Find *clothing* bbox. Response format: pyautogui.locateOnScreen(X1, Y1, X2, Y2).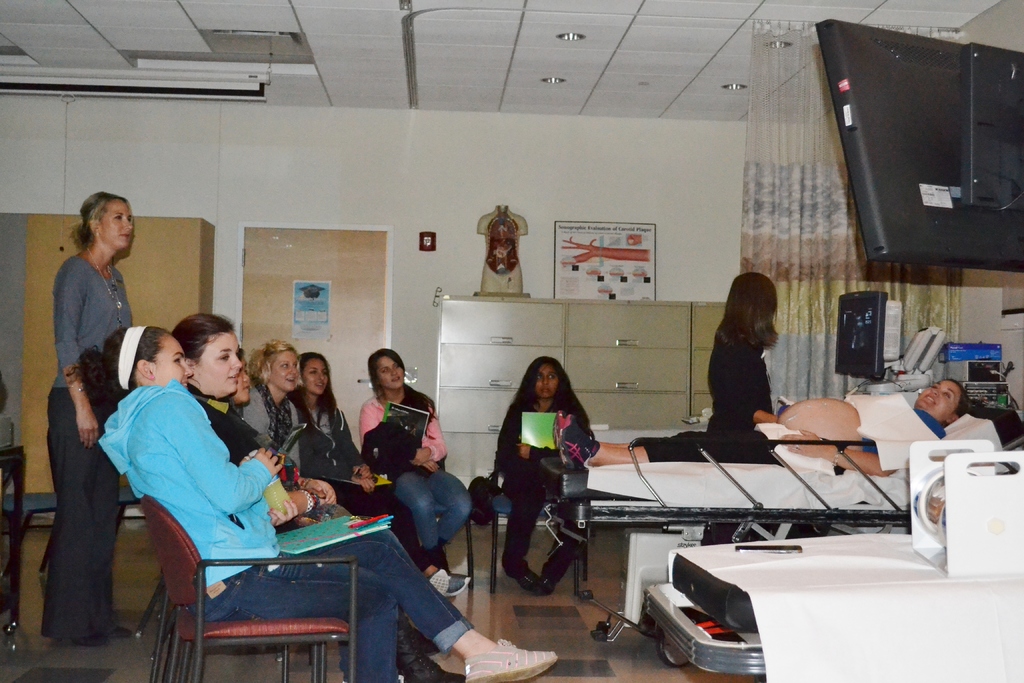
pyautogui.locateOnScreen(861, 409, 945, 455).
